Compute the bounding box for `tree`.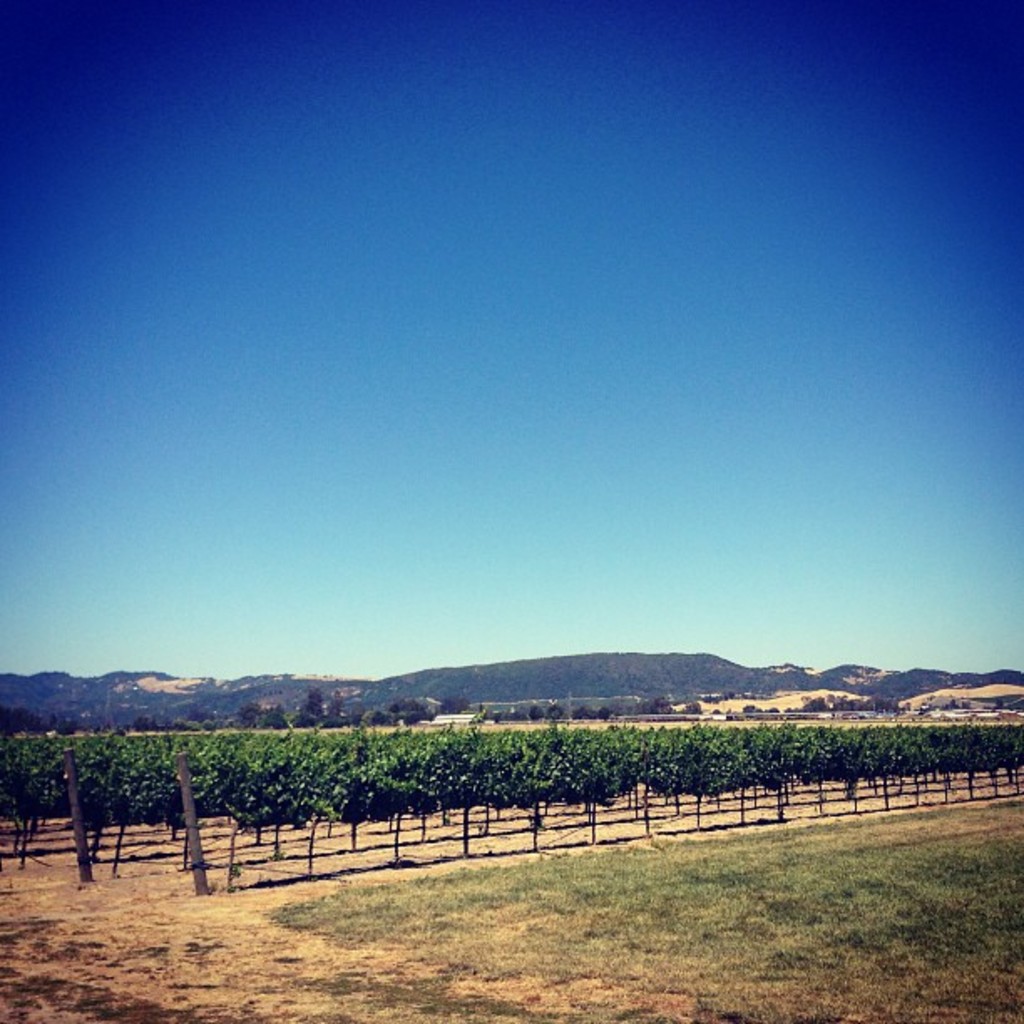
(left=681, top=703, right=703, bottom=721).
